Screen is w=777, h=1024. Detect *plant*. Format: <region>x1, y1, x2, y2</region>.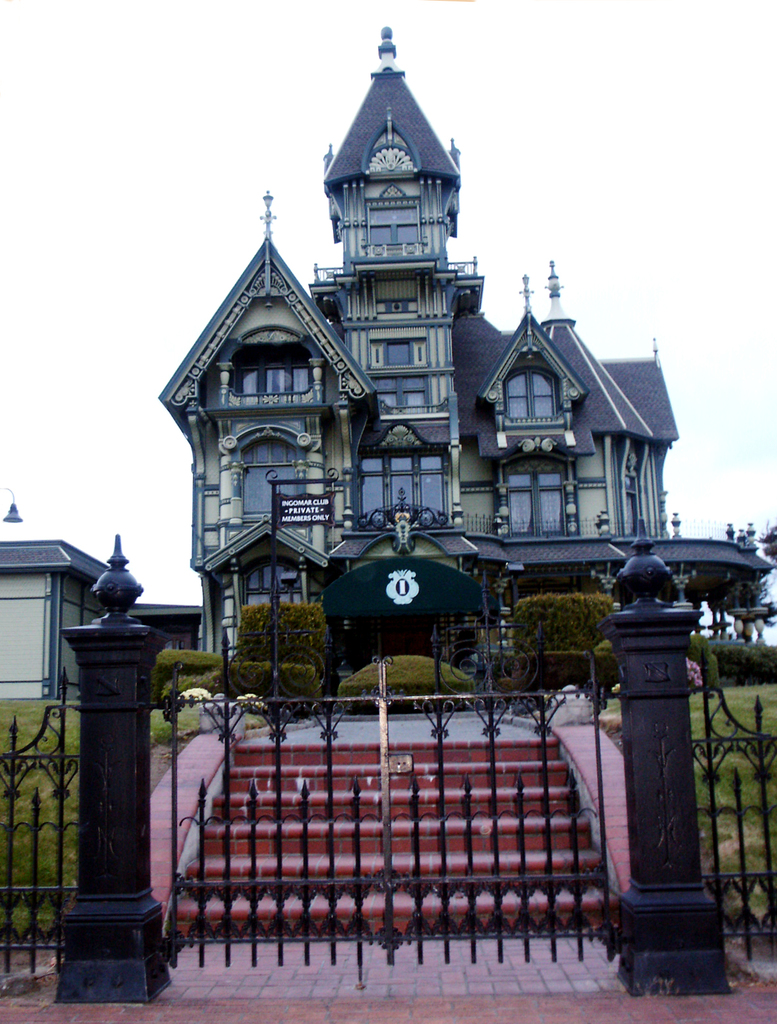
<region>218, 660, 321, 727</region>.
